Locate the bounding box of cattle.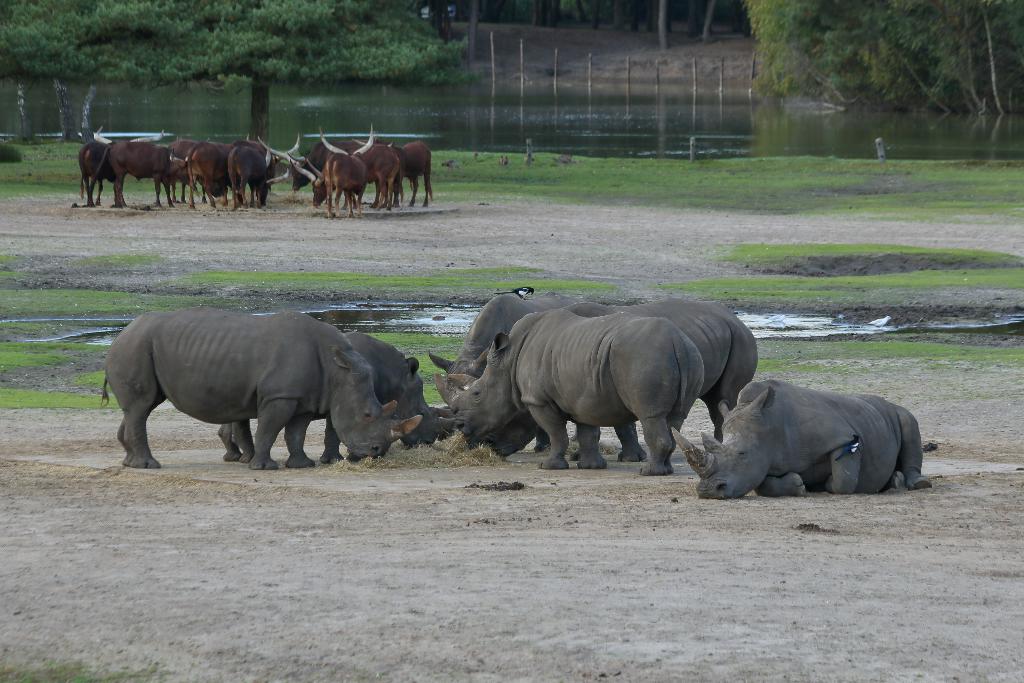
Bounding box: {"x1": 278, "y1": 139, "x2": 362, "y2": 189}.
